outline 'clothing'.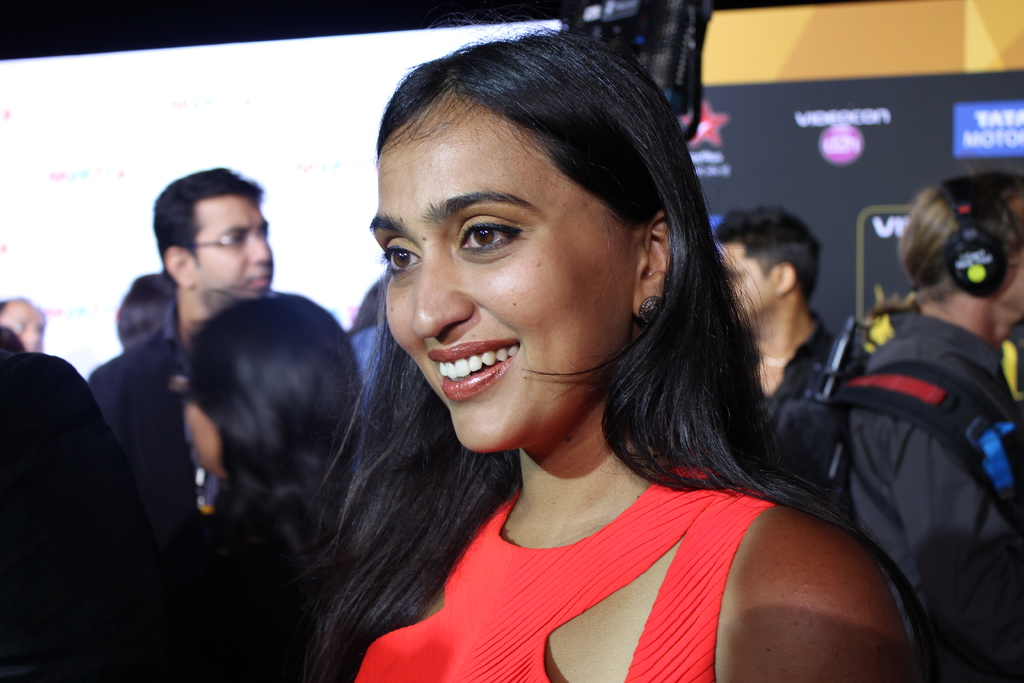
Outline: bbox=(88, 333, 223, 573).
